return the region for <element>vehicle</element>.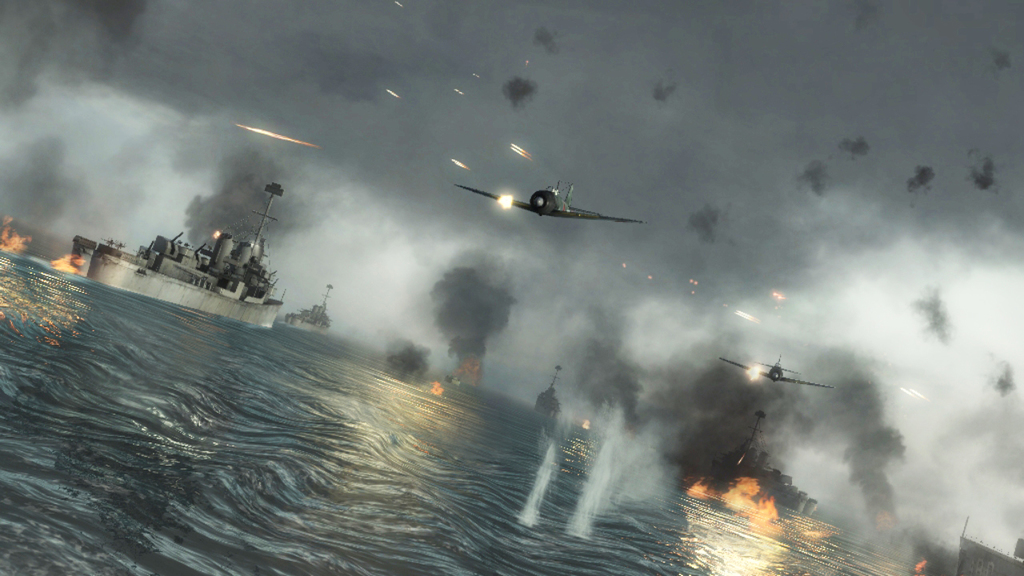
rect(732, 346, 827, 402).
